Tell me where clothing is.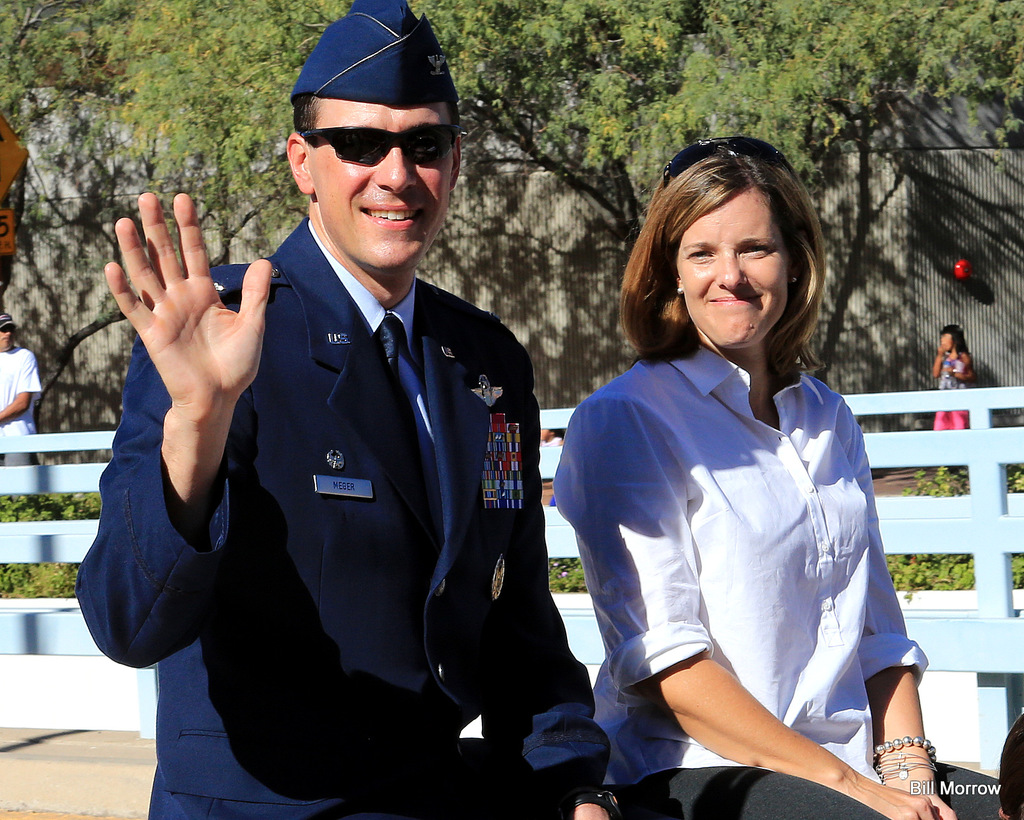
clothing is at x1=72 y1=216 x2=652 y2=819.
